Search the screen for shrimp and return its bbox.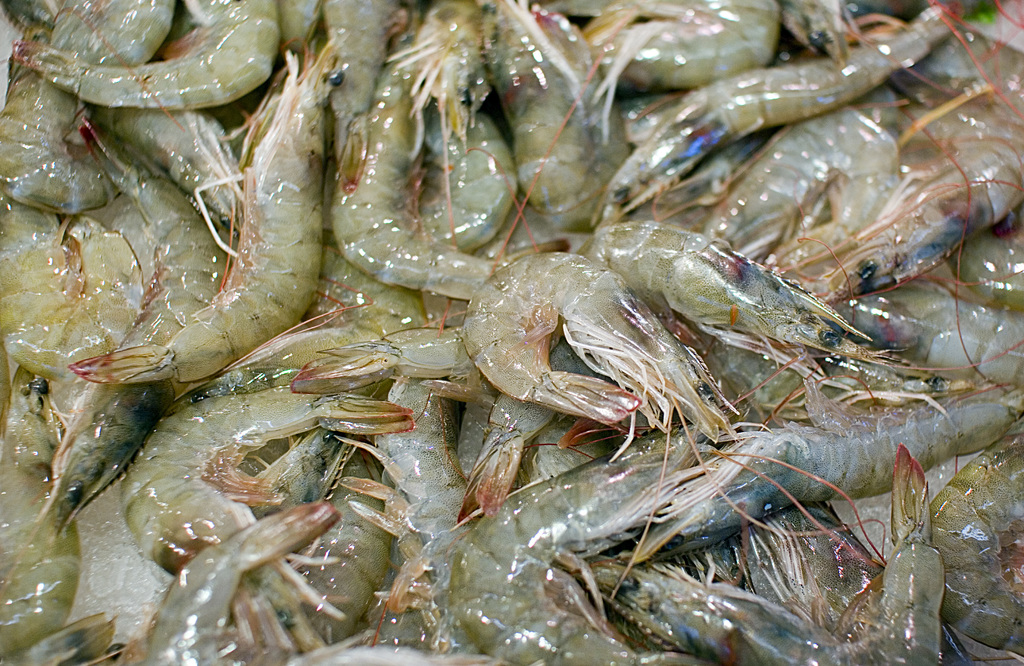
Found: x1=580, y1=560, x2=879, y2=665.
